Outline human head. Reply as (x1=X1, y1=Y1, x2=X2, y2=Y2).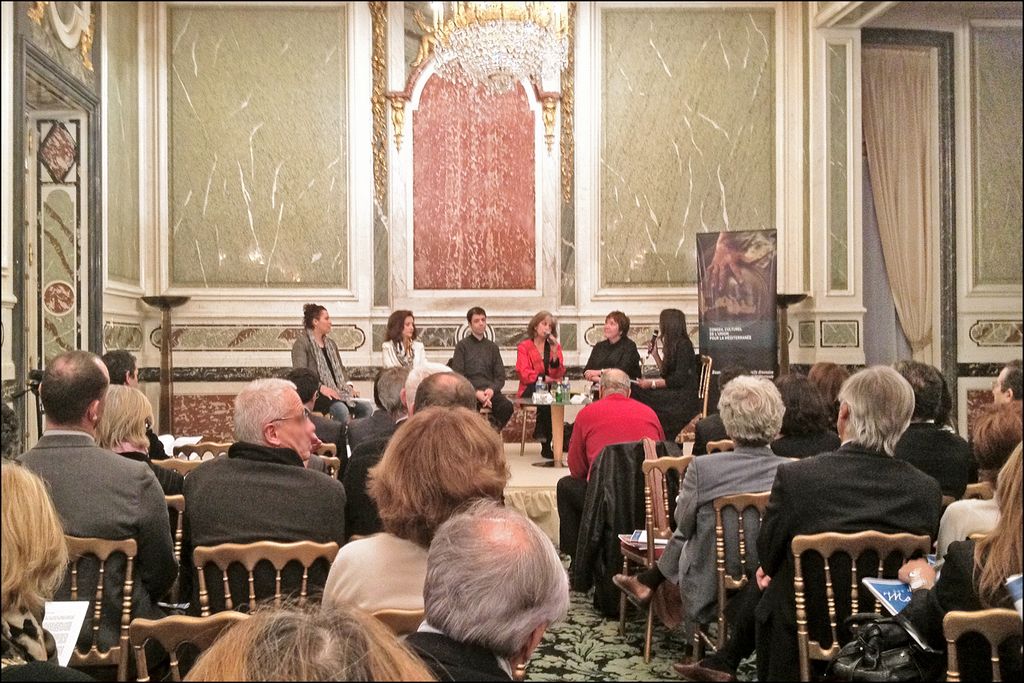
(x1=411, y1=372, x2=480, y2=412).
